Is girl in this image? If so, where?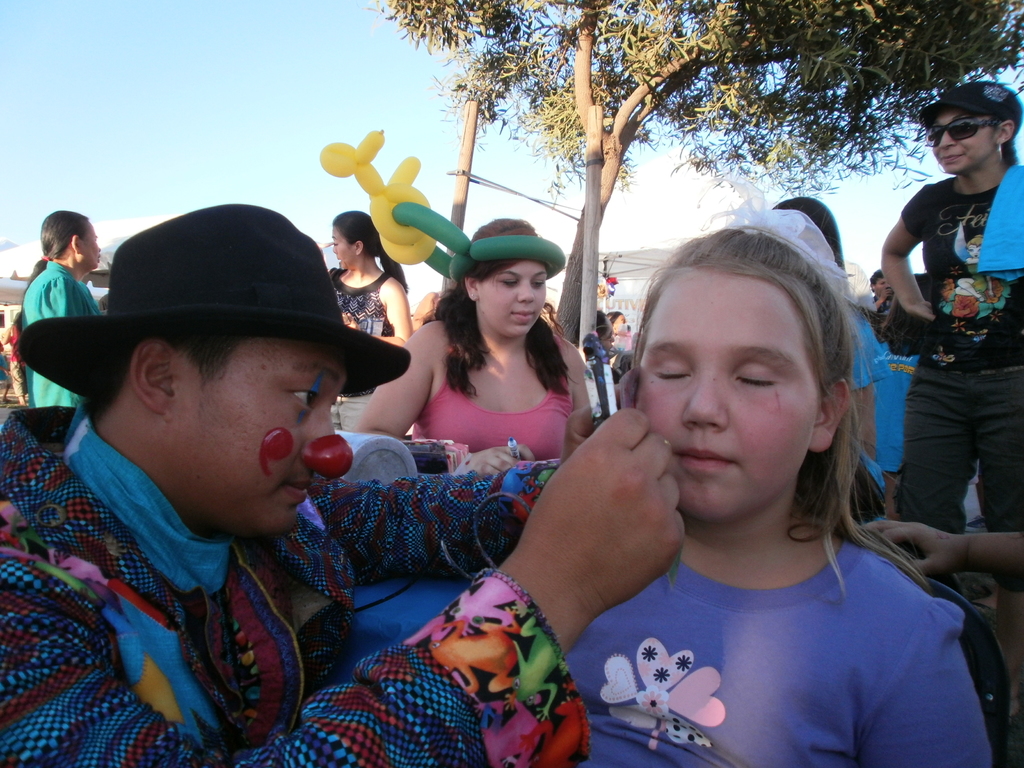
Yes, at left=557, top=175, right=994, bottom=767.
